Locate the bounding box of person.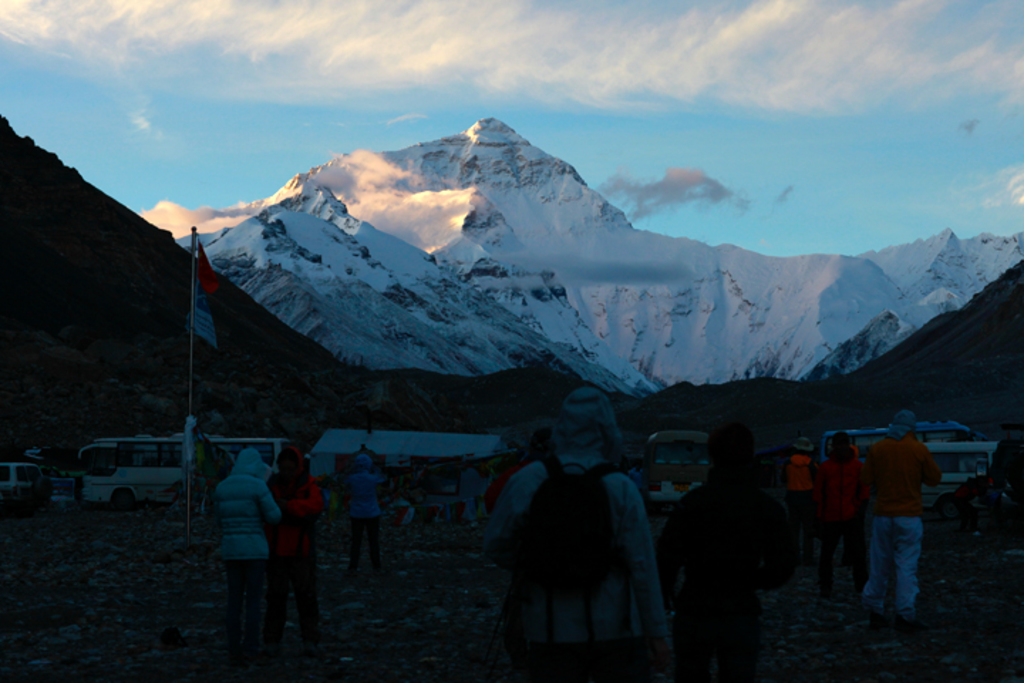
Bounding box: [x1=327, y1=447, x2=383, y2=563].
